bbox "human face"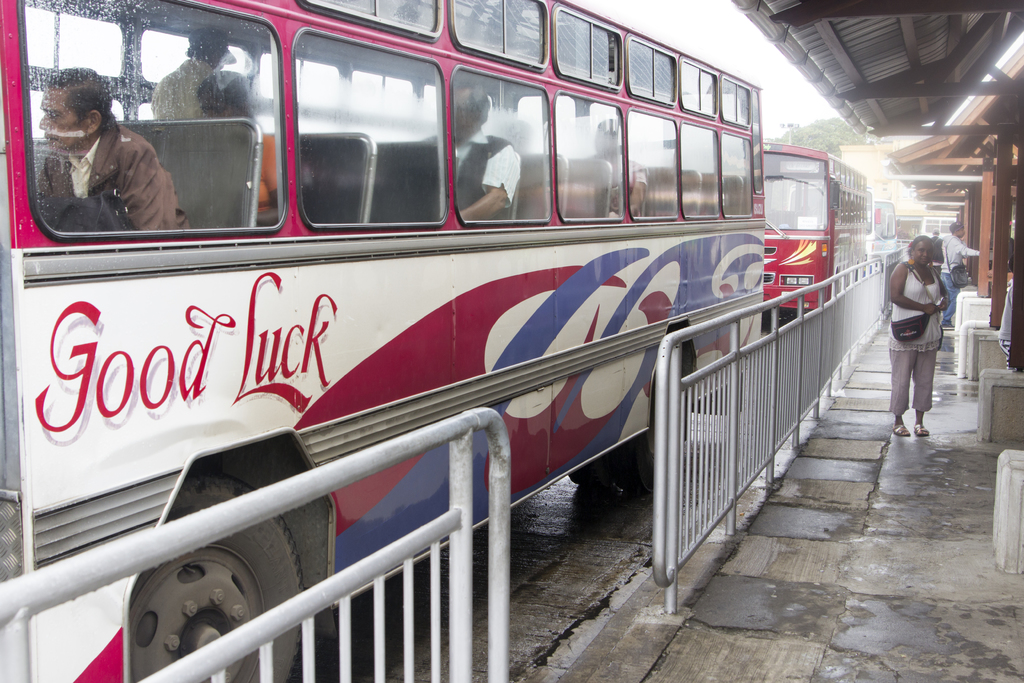
916,235,938,263
